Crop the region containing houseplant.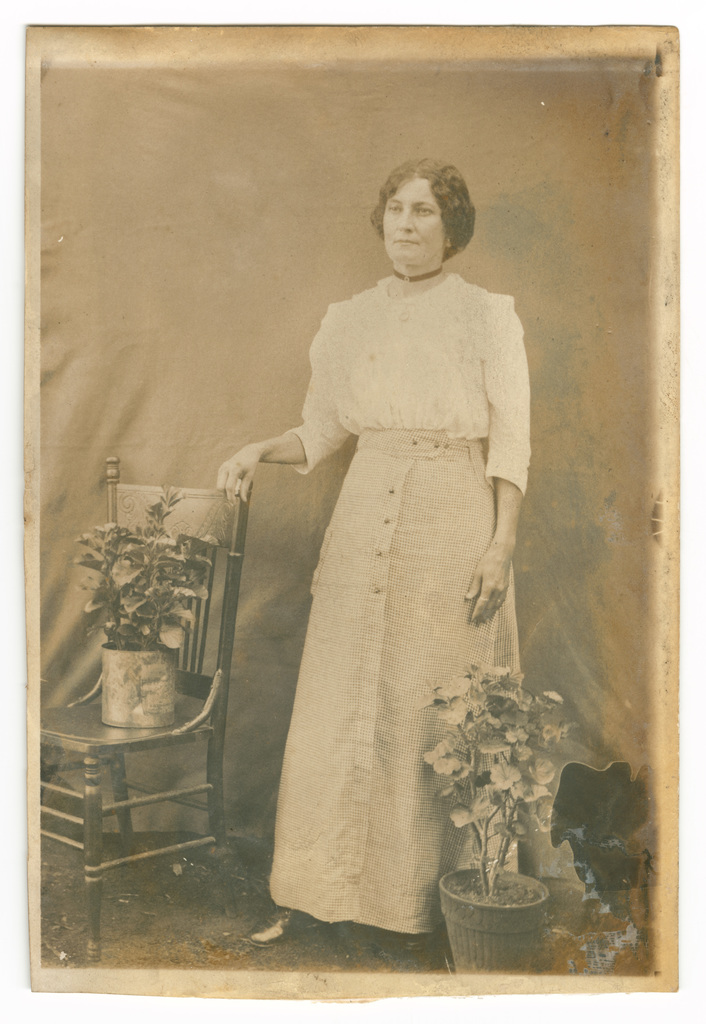
Crop region: bbox=(421, 643, 579, 973).
